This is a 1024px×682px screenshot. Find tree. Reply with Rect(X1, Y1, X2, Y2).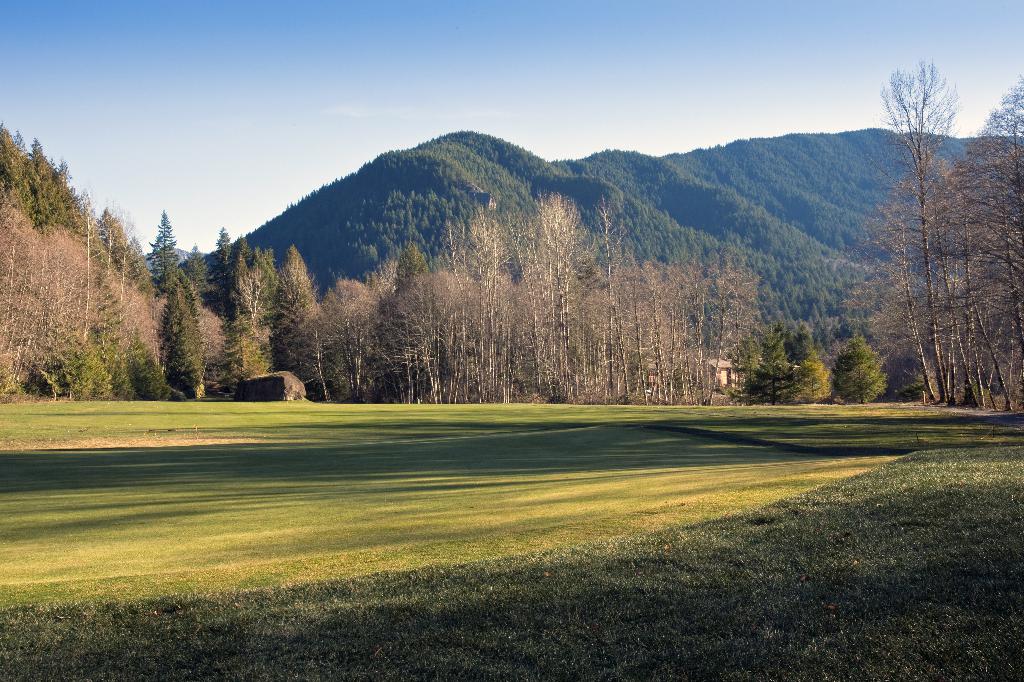
Rect(848, 168, 944, 404).
